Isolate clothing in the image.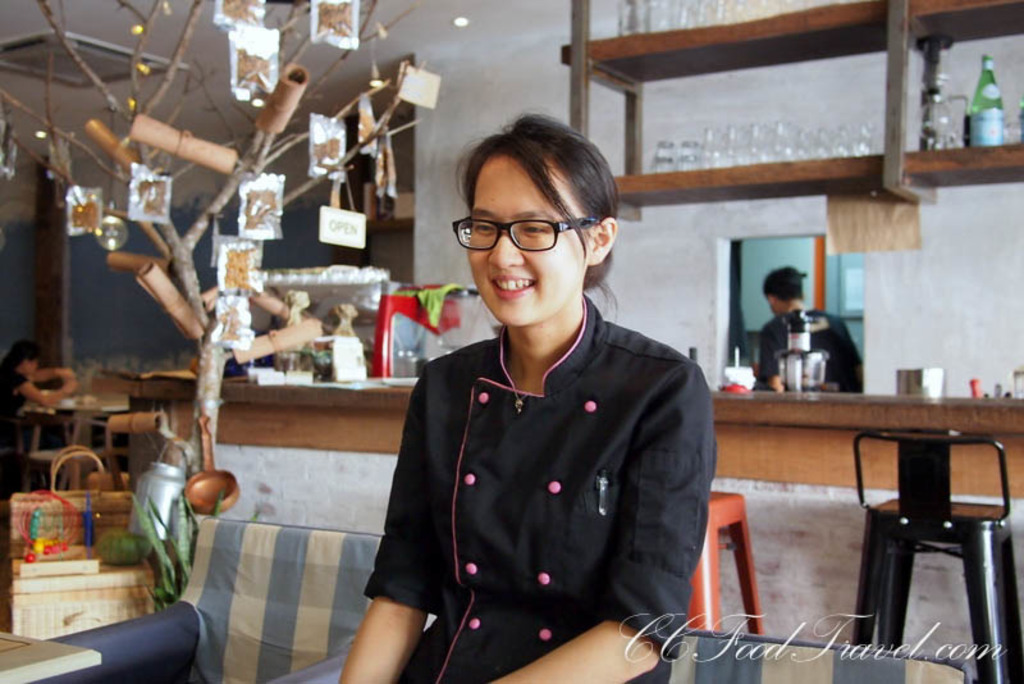
Isolated region: locate(360, 288, 724, 683).
